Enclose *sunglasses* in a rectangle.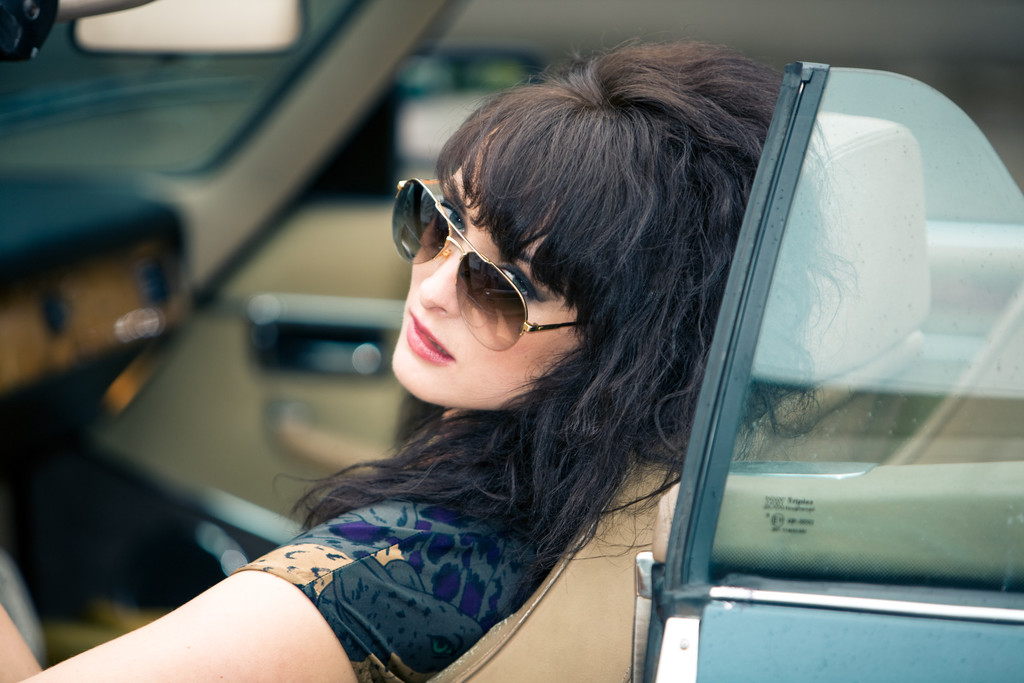
(x1=392, y1=178, x2=581, y2=354).
